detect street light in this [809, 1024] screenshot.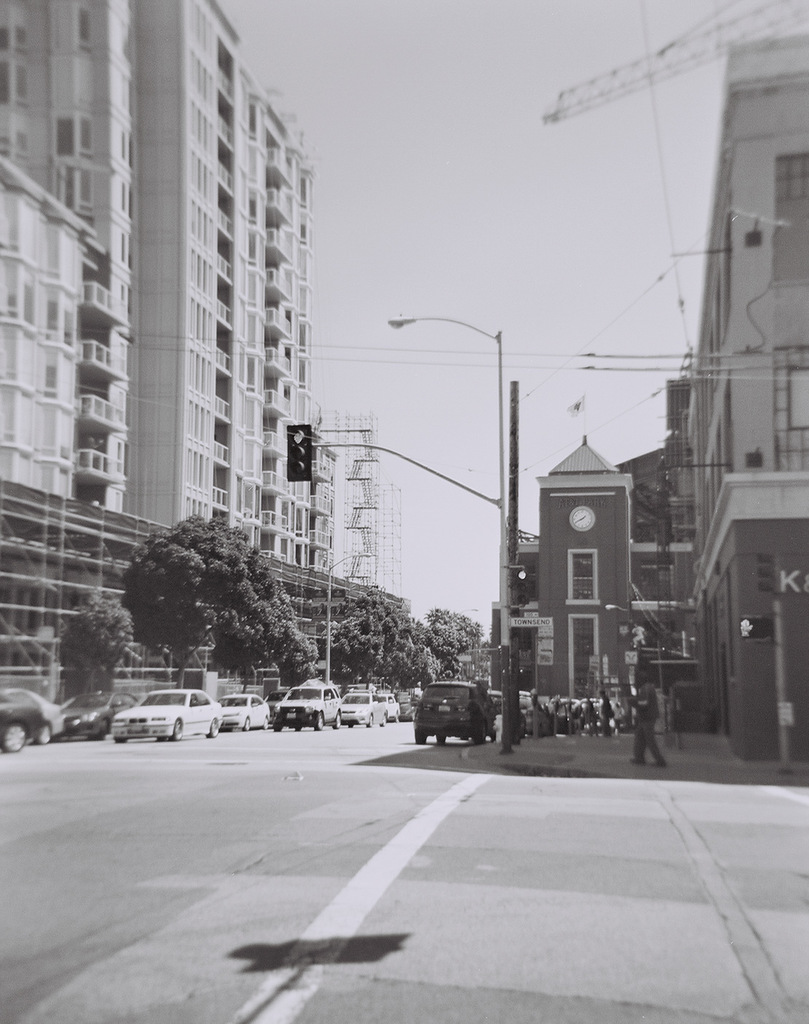
Detection: bbox=(313, 547, 372, 681).
